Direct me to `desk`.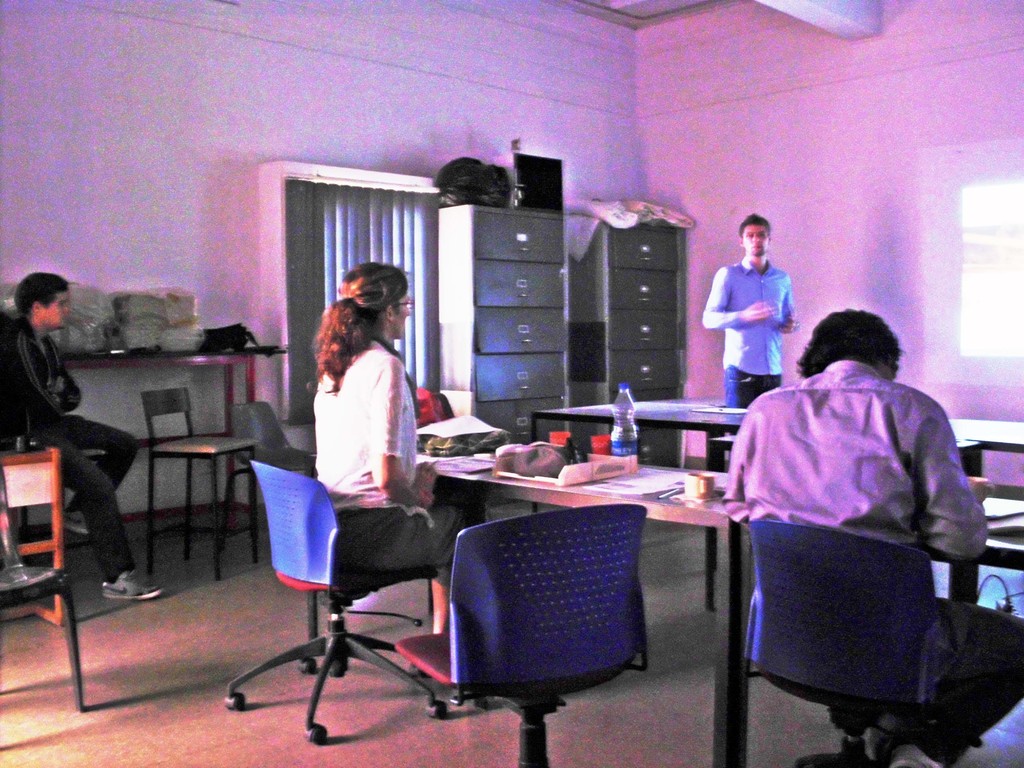
Direction: BBox(419, 460, 1023, 767).
